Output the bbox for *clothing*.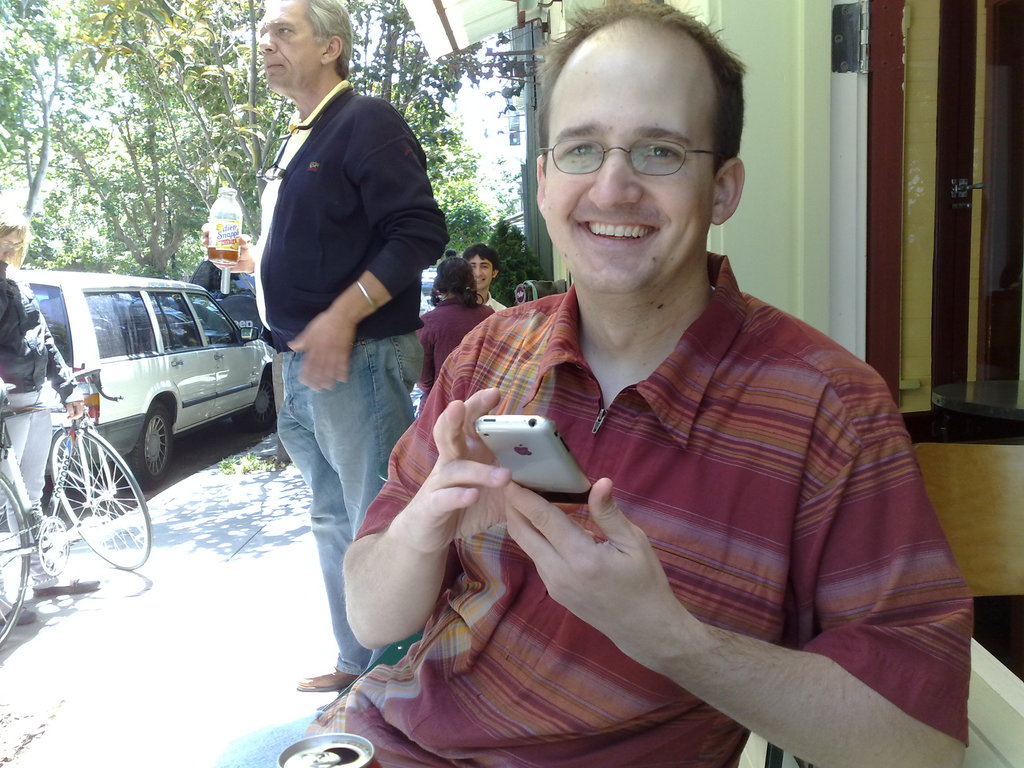
488 296 509 314.
